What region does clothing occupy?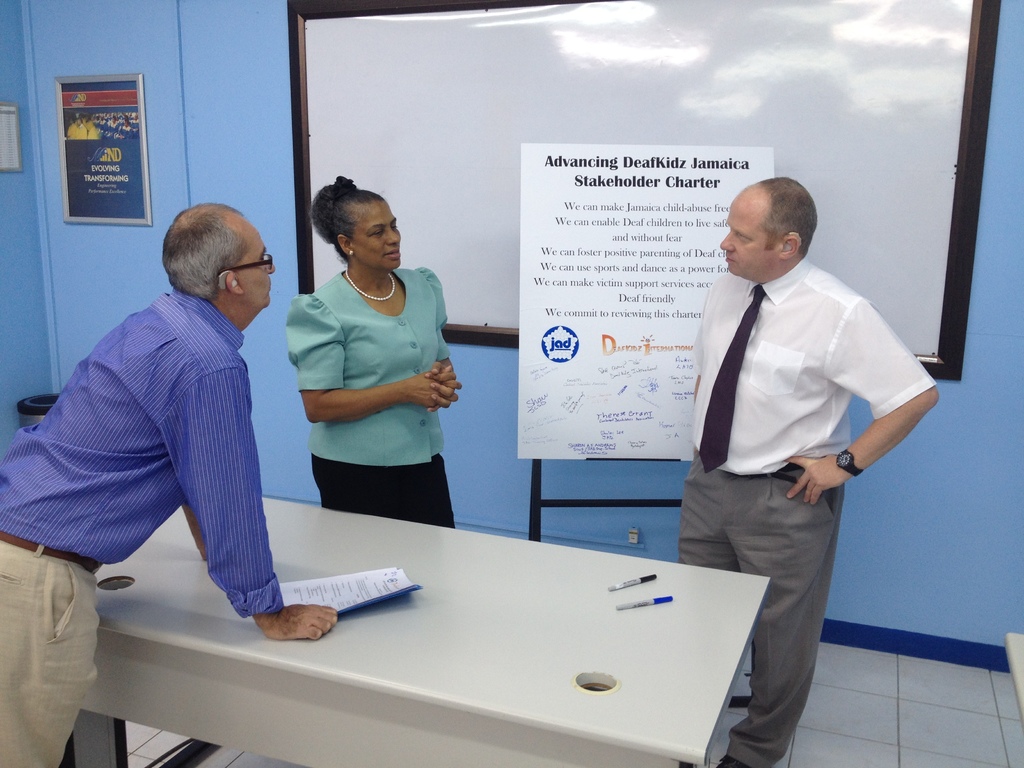
<box>279,265,466,528</box>.
